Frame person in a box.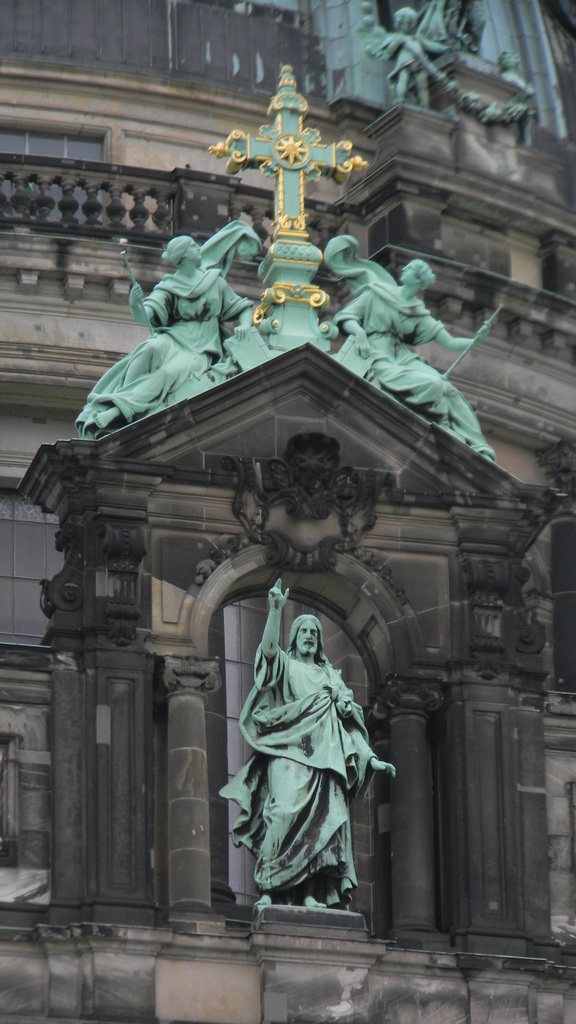
box=[369, 6, 445, 111].
